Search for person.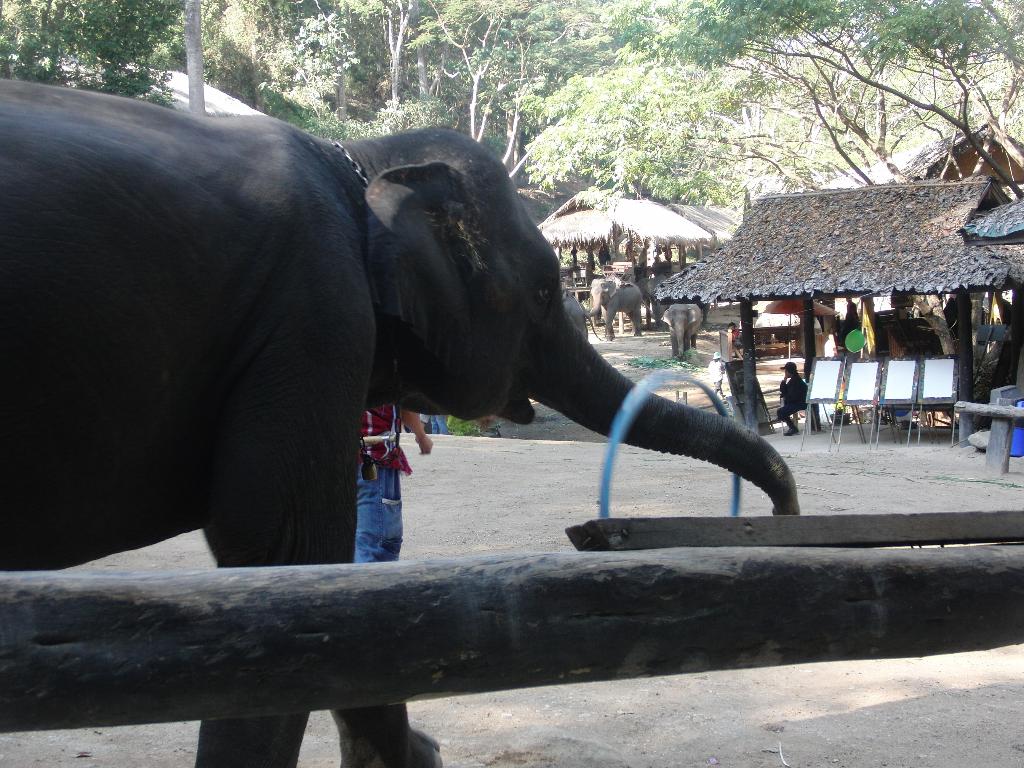
Found at left=413, top=410, right=451, bottom=440.
